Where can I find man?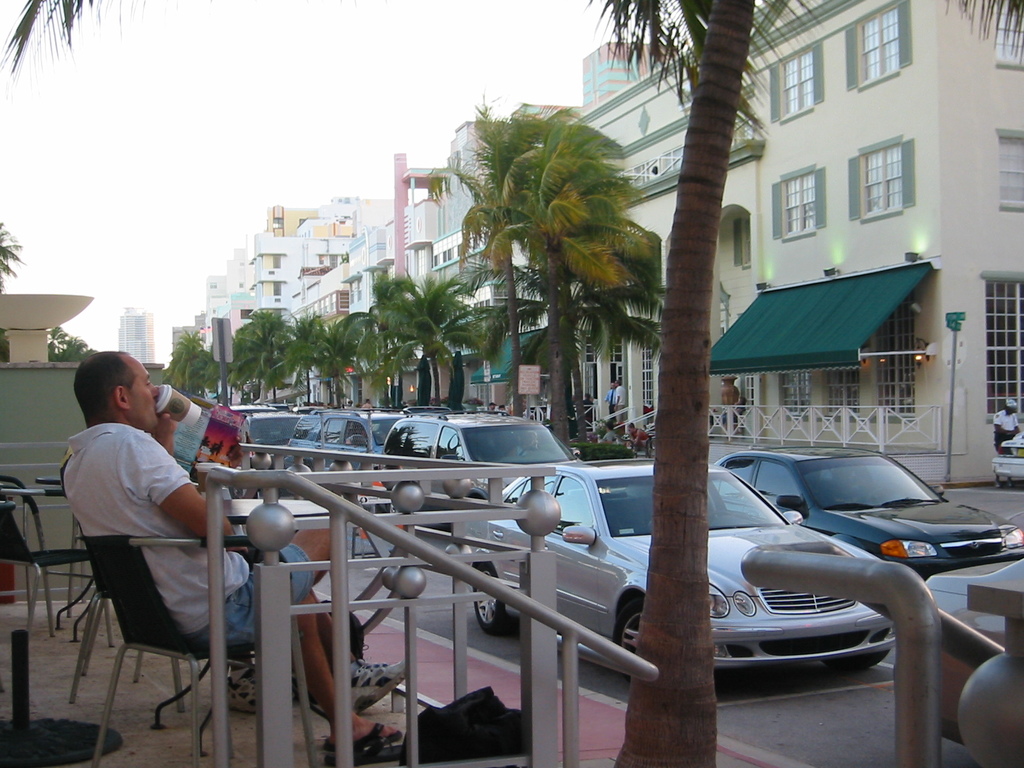
You can find it at 614/378/628/426.
